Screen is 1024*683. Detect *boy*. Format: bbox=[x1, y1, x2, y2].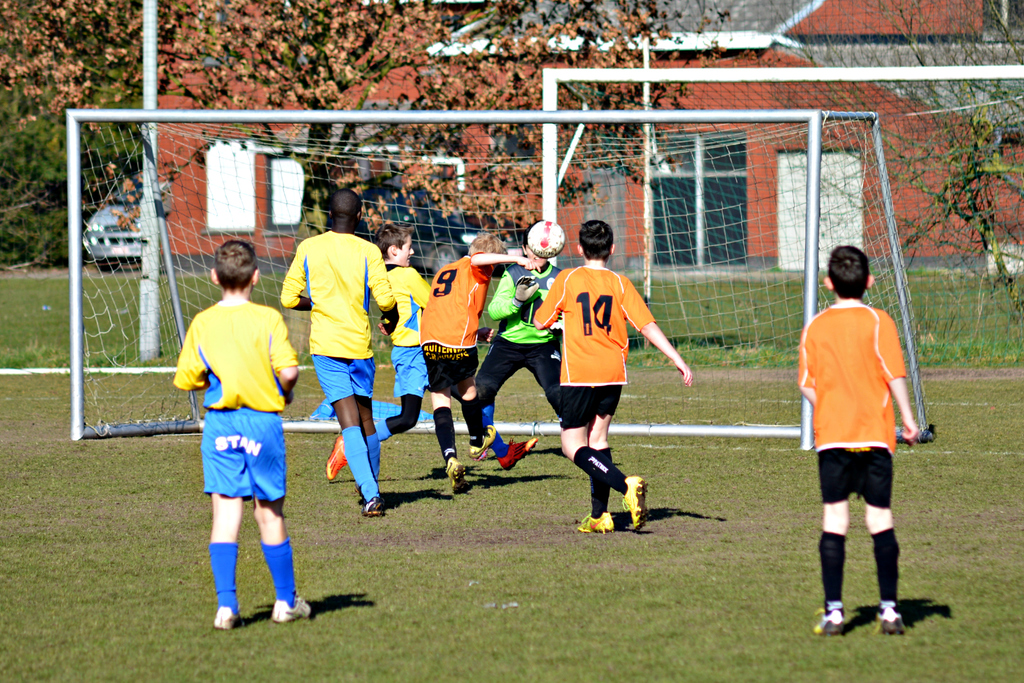
bbox=[166, 249, 314, 637].
